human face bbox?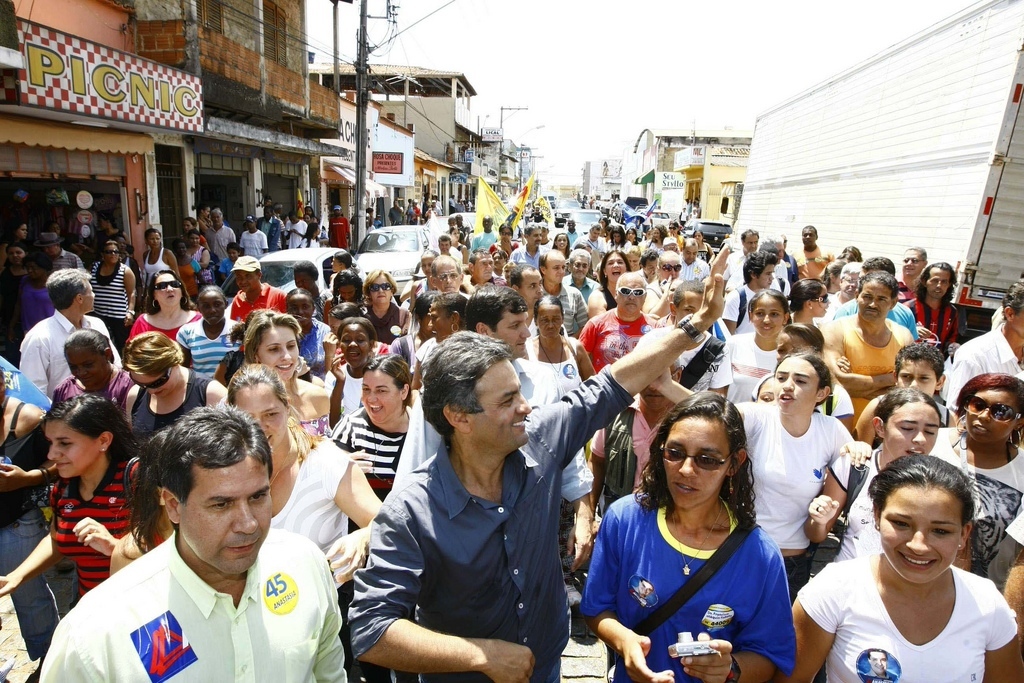
629,253,639,270
